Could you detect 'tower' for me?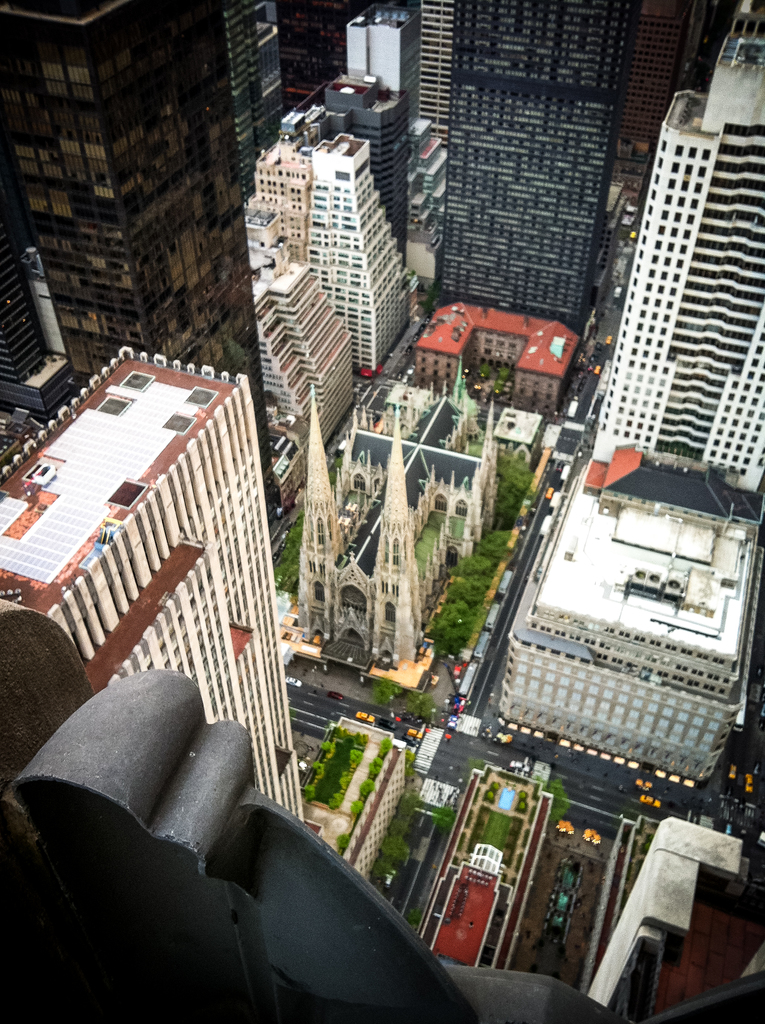
Detection result: region(224, 0, 254, 209).
